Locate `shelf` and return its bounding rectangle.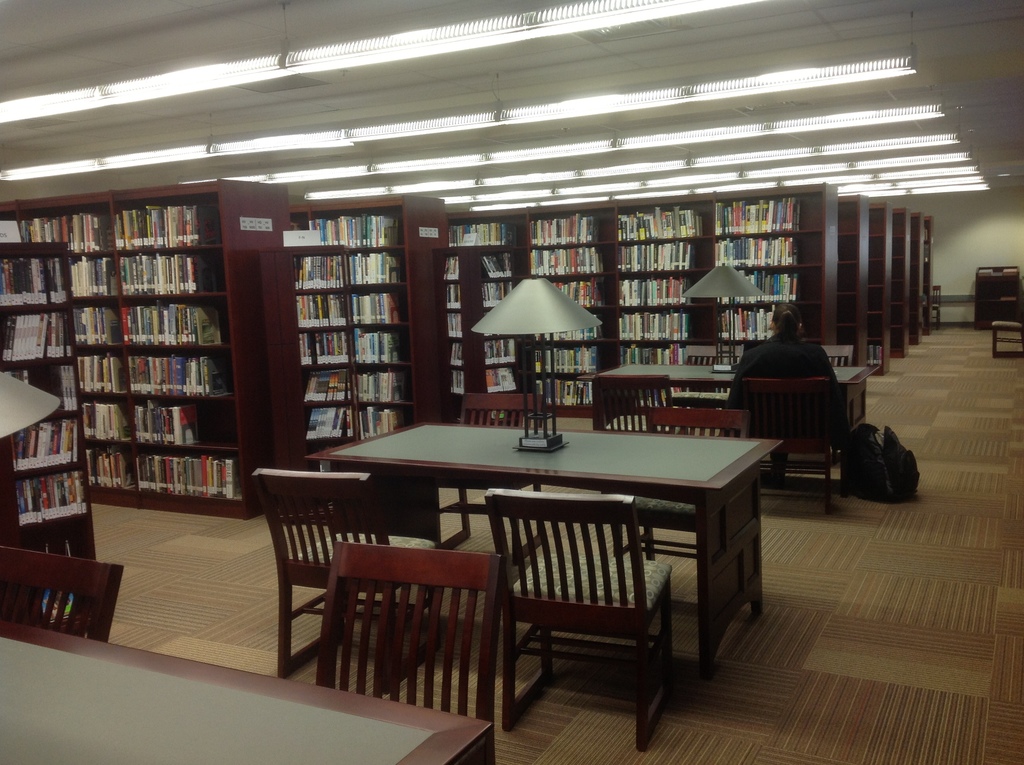
451:305:486:336.
